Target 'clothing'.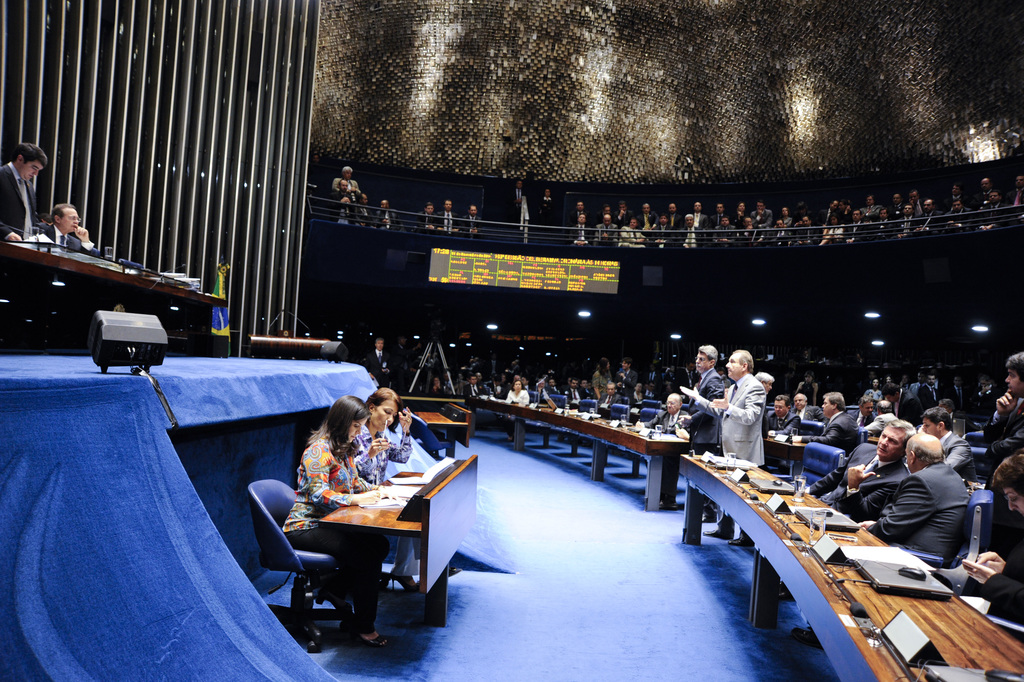
Target region: <region>817, 450, 895, 514</region>.
